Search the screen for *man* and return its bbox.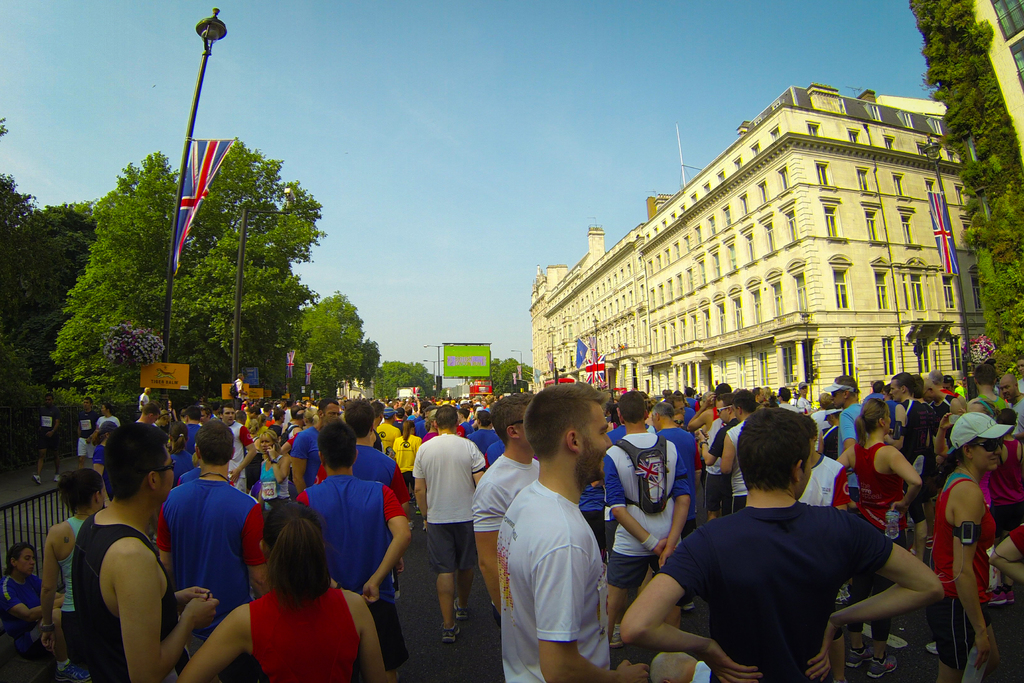
Found: 487:382:666:682.
